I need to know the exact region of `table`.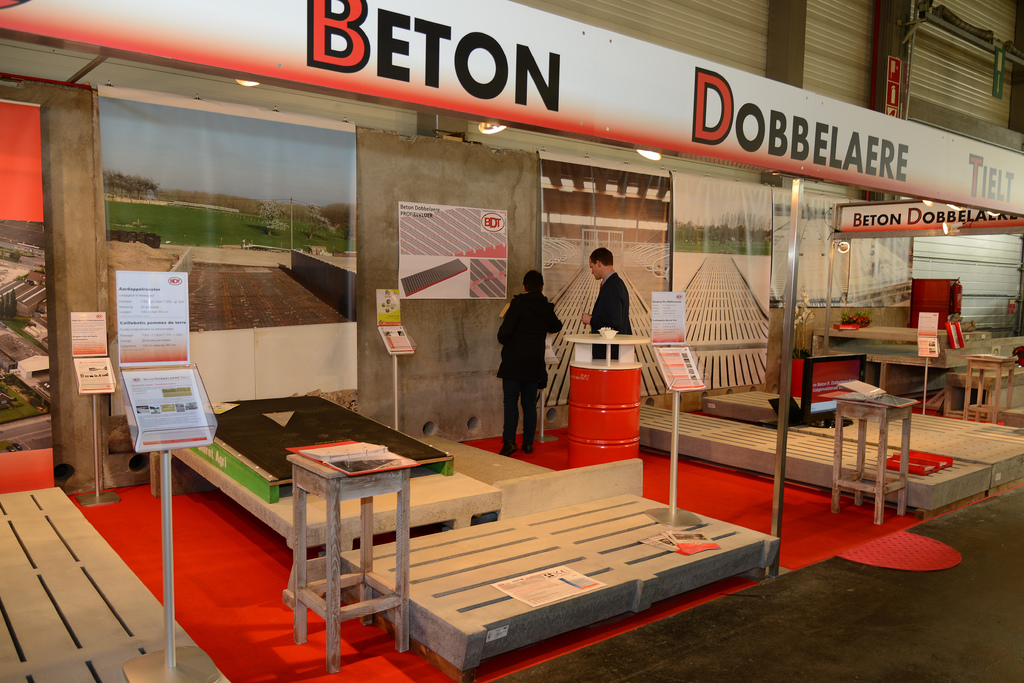
Region: [960,347,1012,420].
